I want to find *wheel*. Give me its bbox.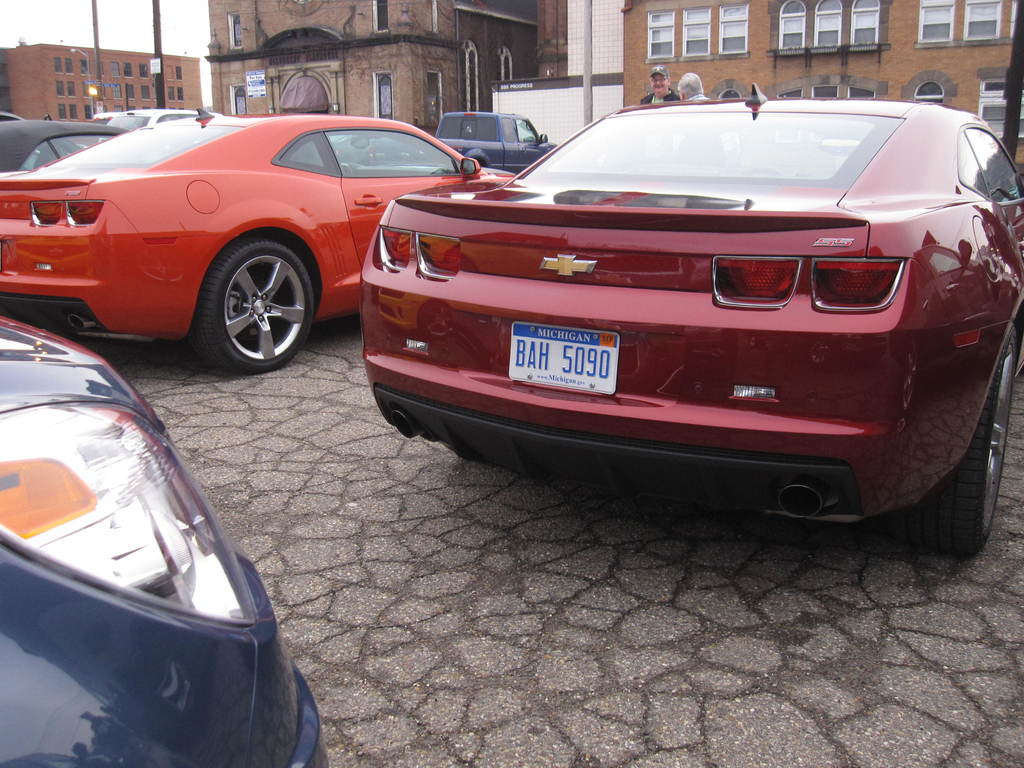
190,234,319,376.
